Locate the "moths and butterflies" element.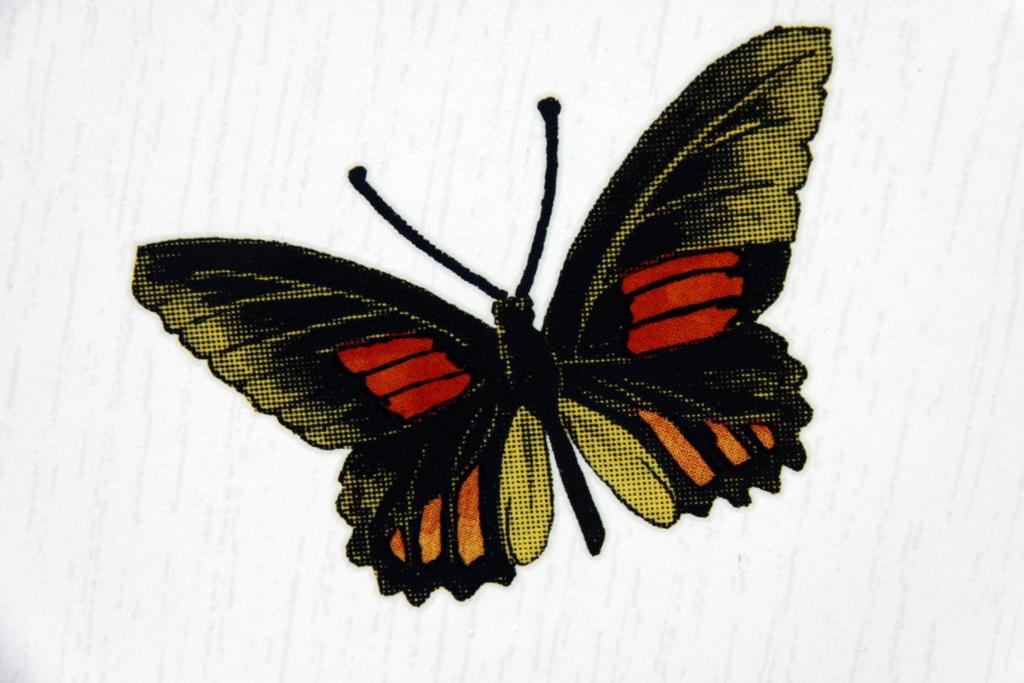
Element bbox: detection(131, 17, 836, 609).
